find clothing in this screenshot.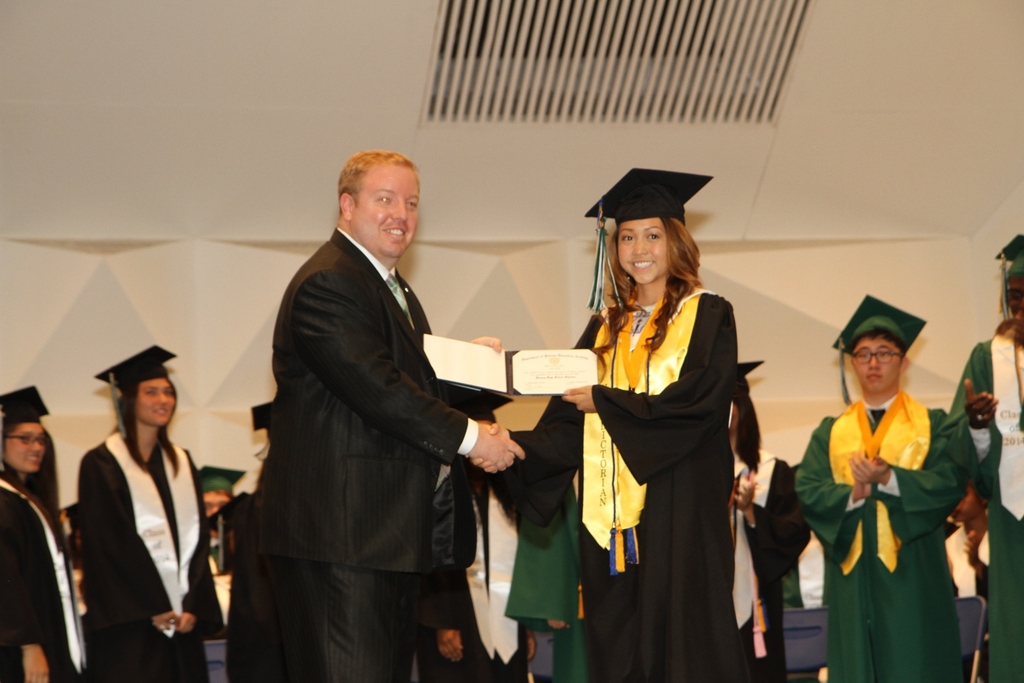
The bounding box for clothing is (left=722, top=448, right=809, bottom=682).
